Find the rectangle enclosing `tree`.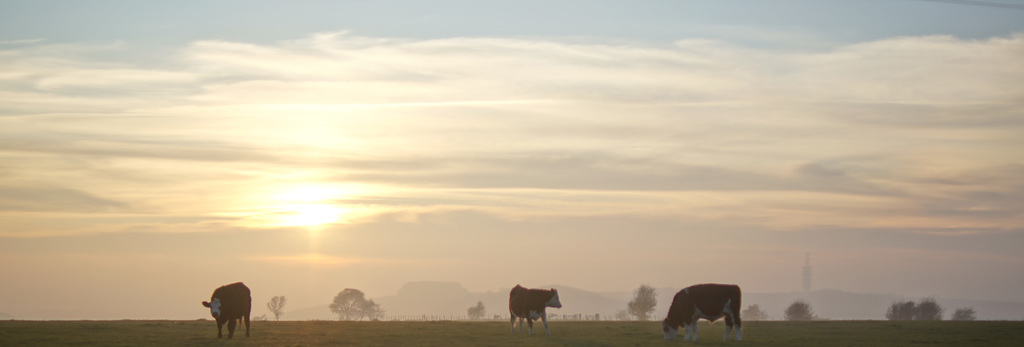
<bbox>888, 296, 911, 320</bbox>.
